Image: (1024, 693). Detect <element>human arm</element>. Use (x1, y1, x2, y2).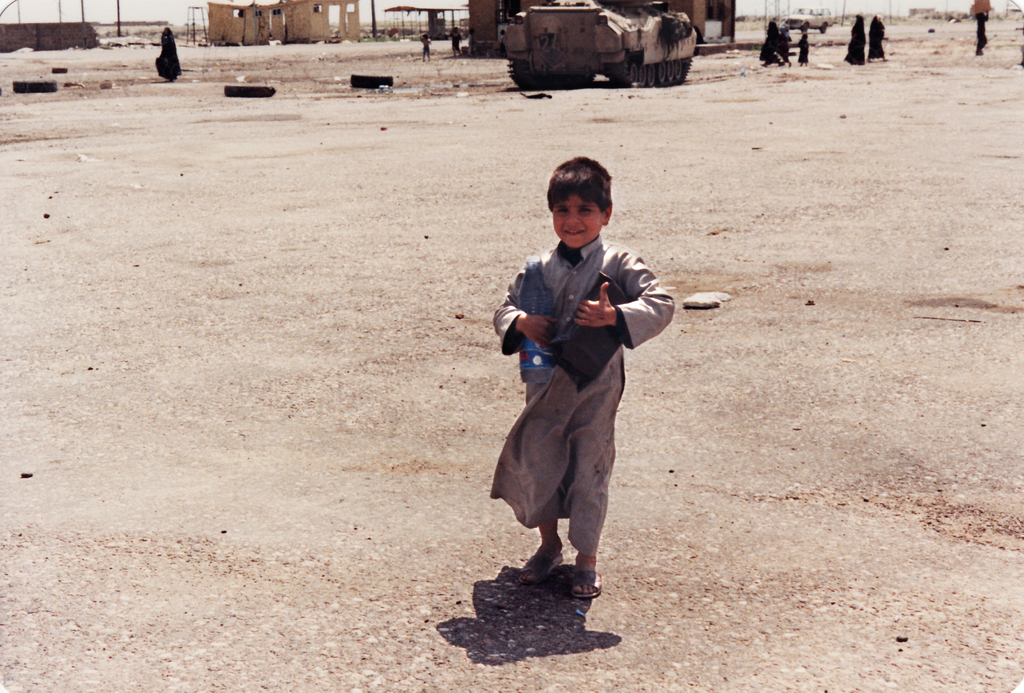
(492, 274, 553, 349).
